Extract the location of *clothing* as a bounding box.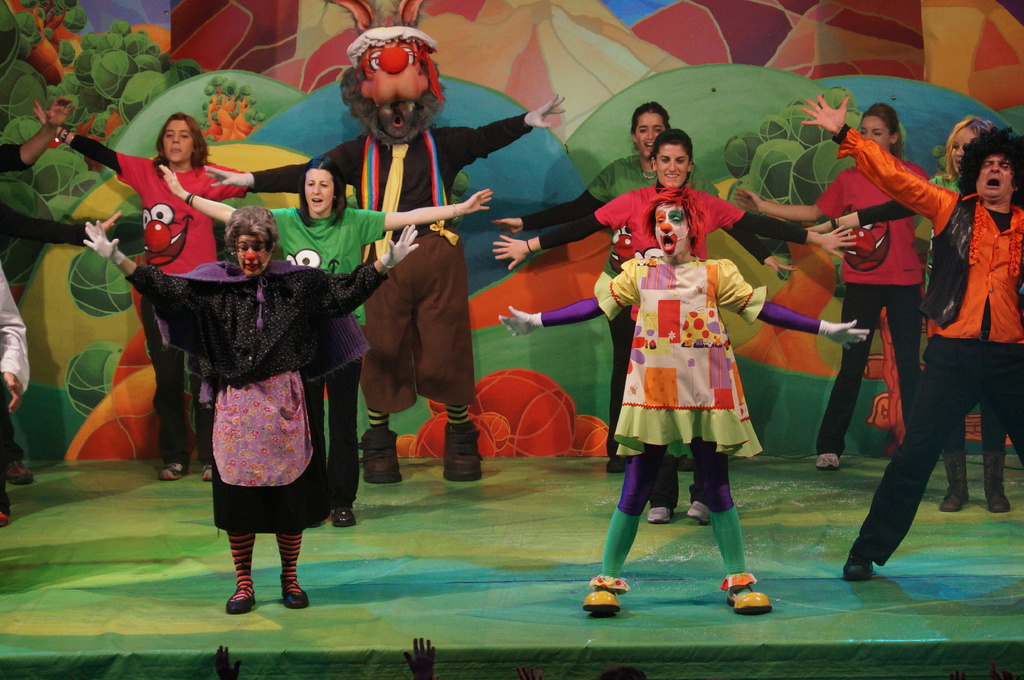
l=849, t=129, r=1023, b=572.
